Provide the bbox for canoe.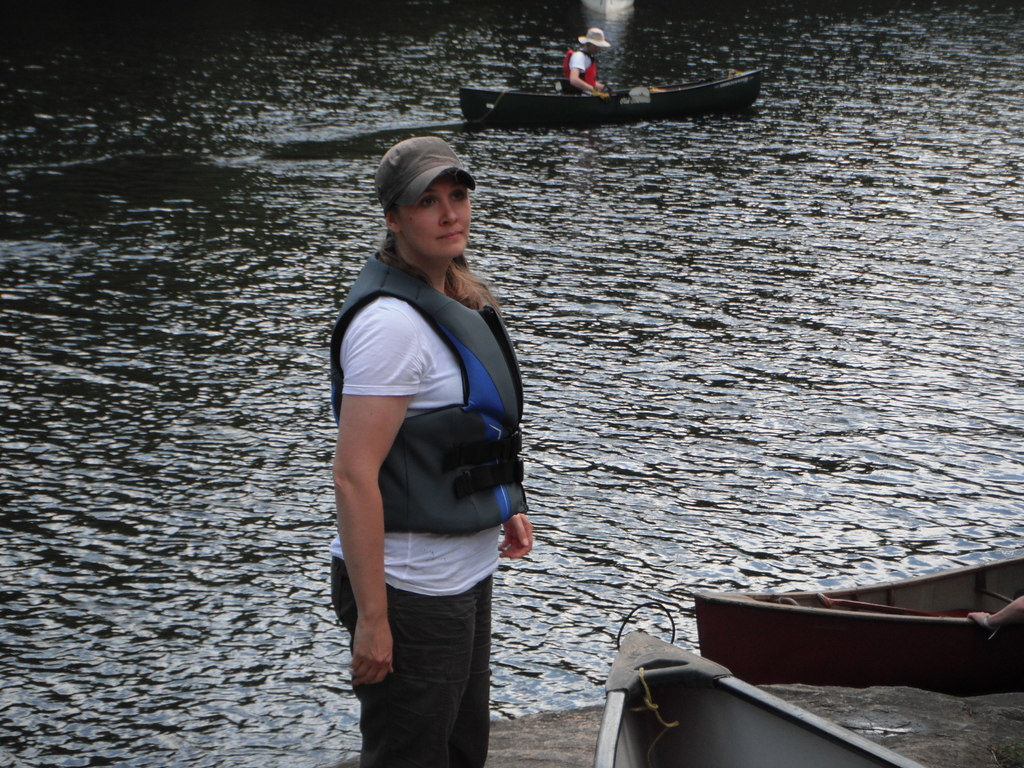
crop(435, 41, 756, 129).
